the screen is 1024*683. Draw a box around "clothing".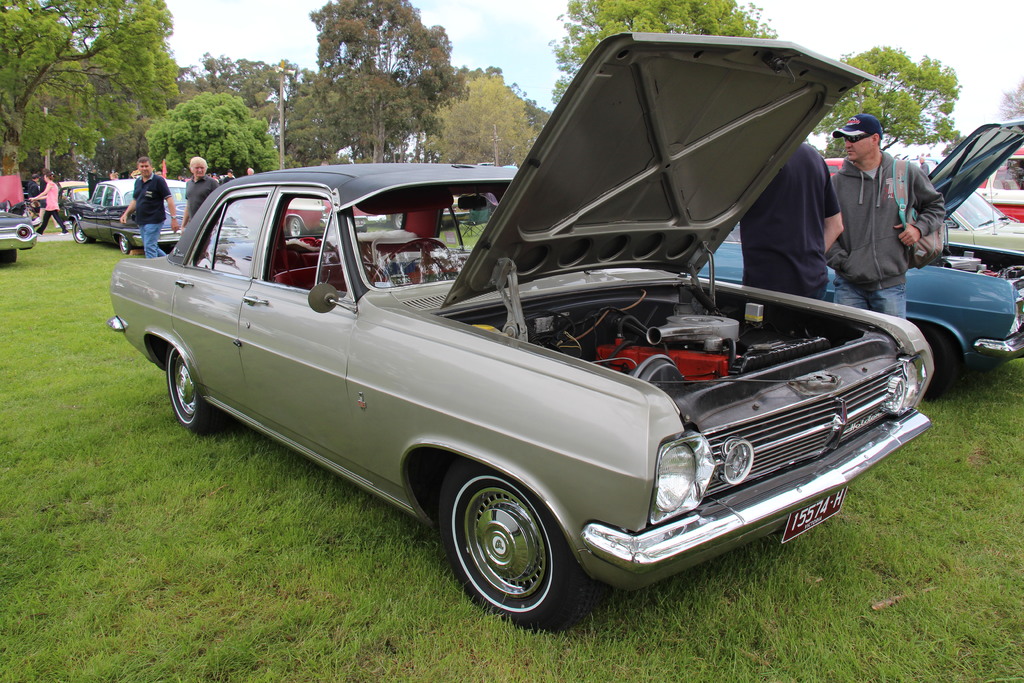
Rect(740, 142, 838, 300).
